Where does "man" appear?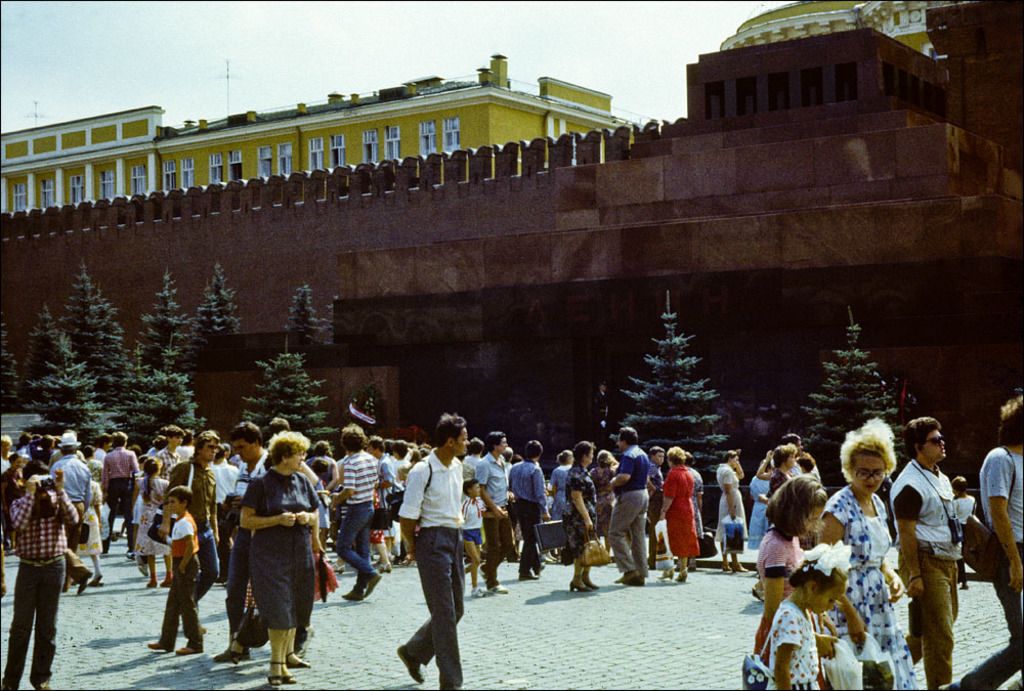
Appears at [0, 435, 42, 490].
